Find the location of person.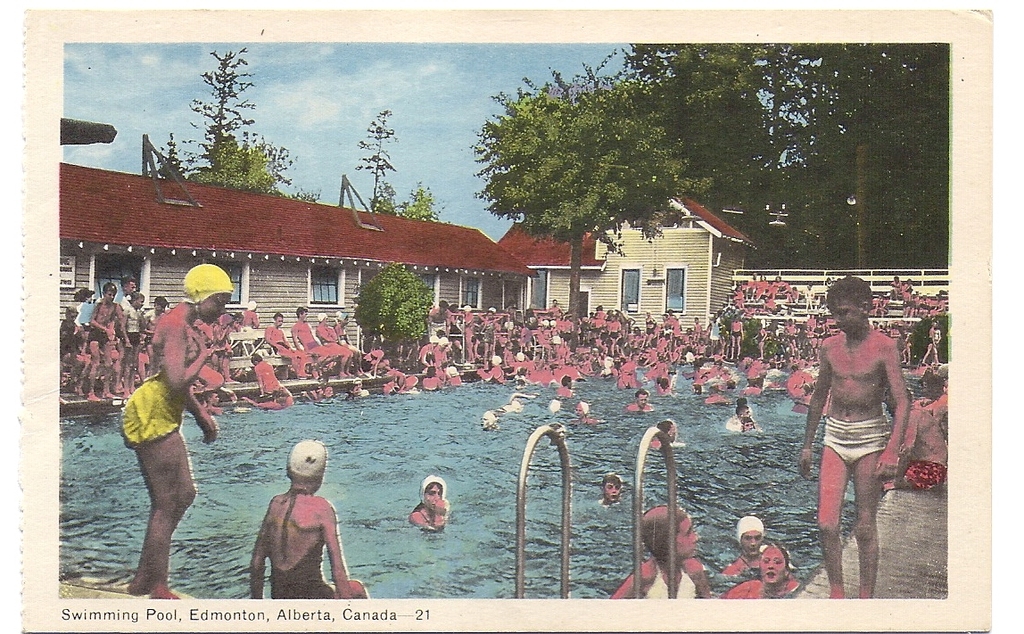
Location: 739 419 757 431.
